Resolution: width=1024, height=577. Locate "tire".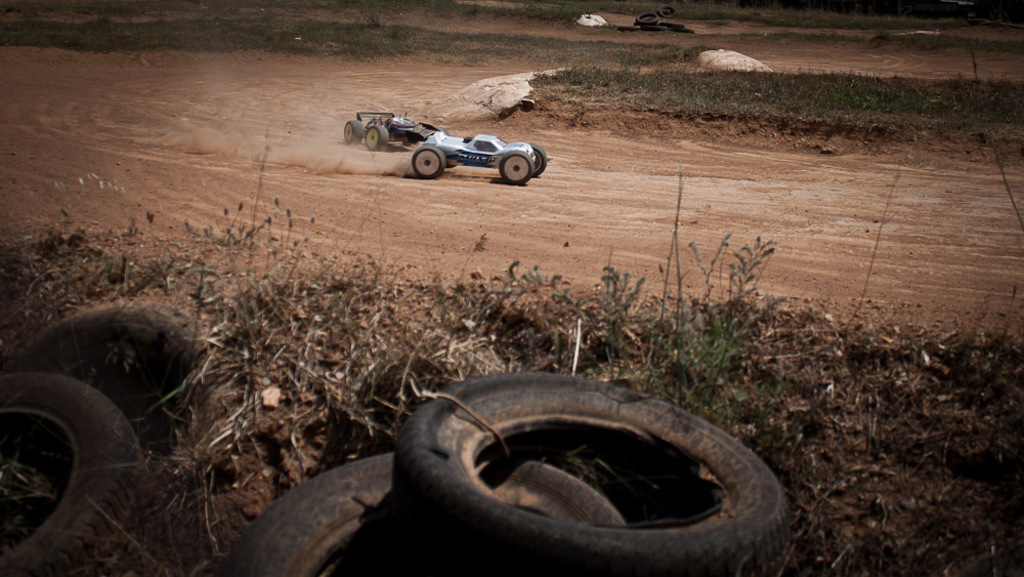
[x1=346, y1=123, x2=361, y2=145].
